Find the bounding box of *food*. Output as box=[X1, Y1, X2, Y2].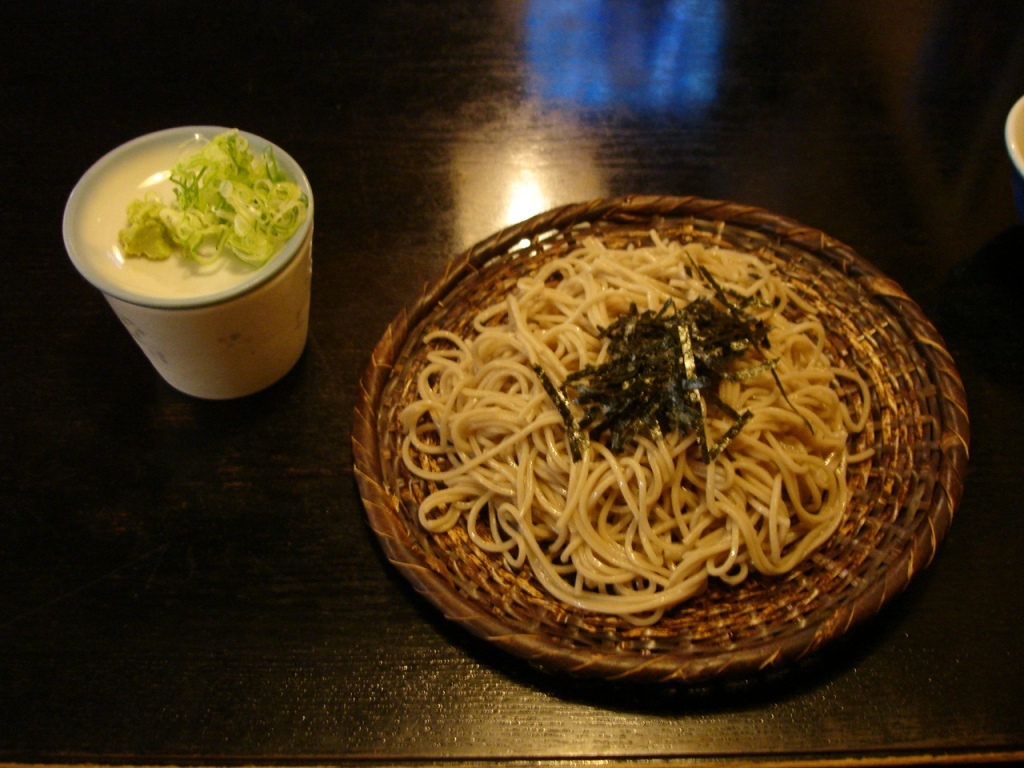
box=[114, 128, 301, 265].
